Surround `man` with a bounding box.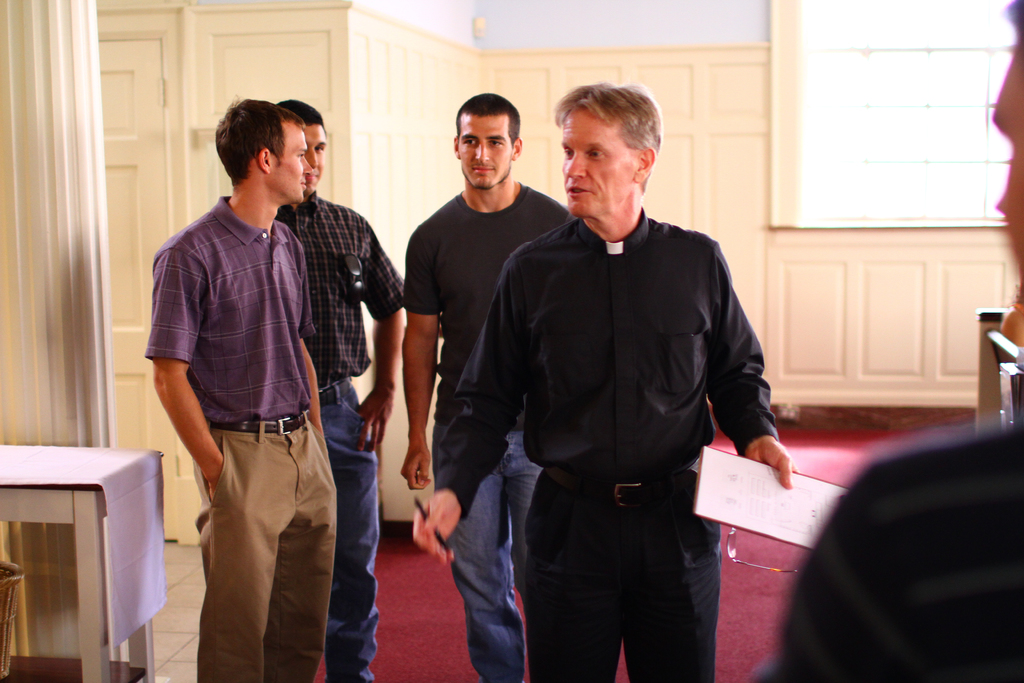
(761,0,1023,673).
